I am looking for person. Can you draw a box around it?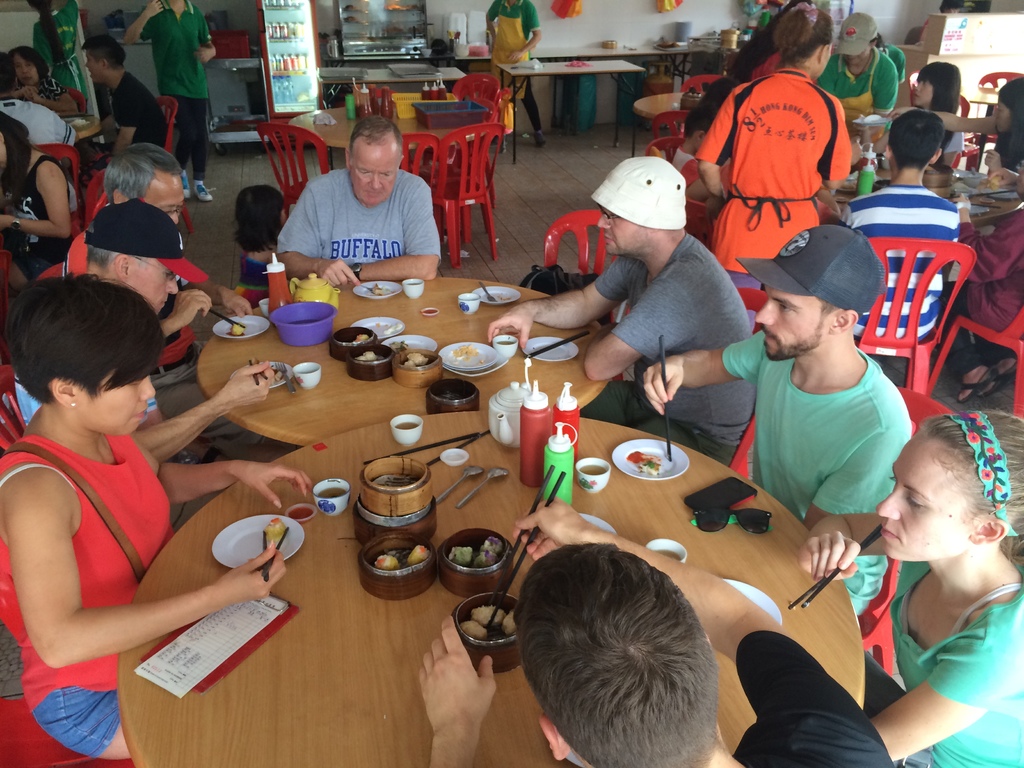
Sure, the bounding box is x1=8, y1=189, x2=287, y2=463.
